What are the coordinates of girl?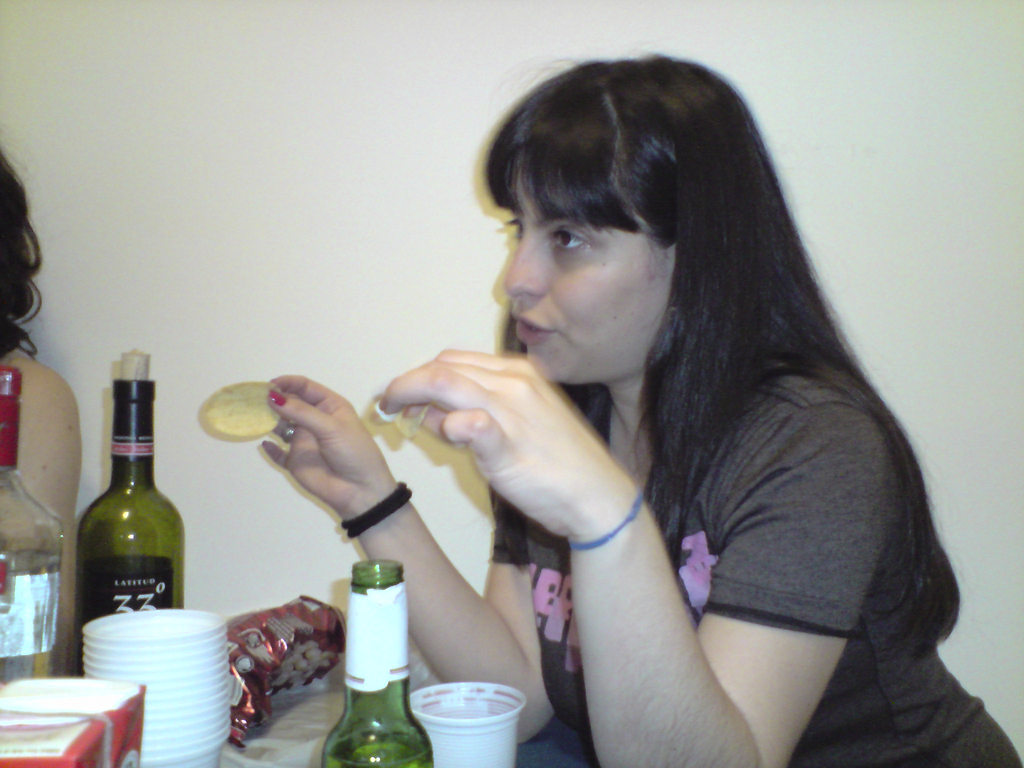
bbox=(259, 51, 1023, 767).
